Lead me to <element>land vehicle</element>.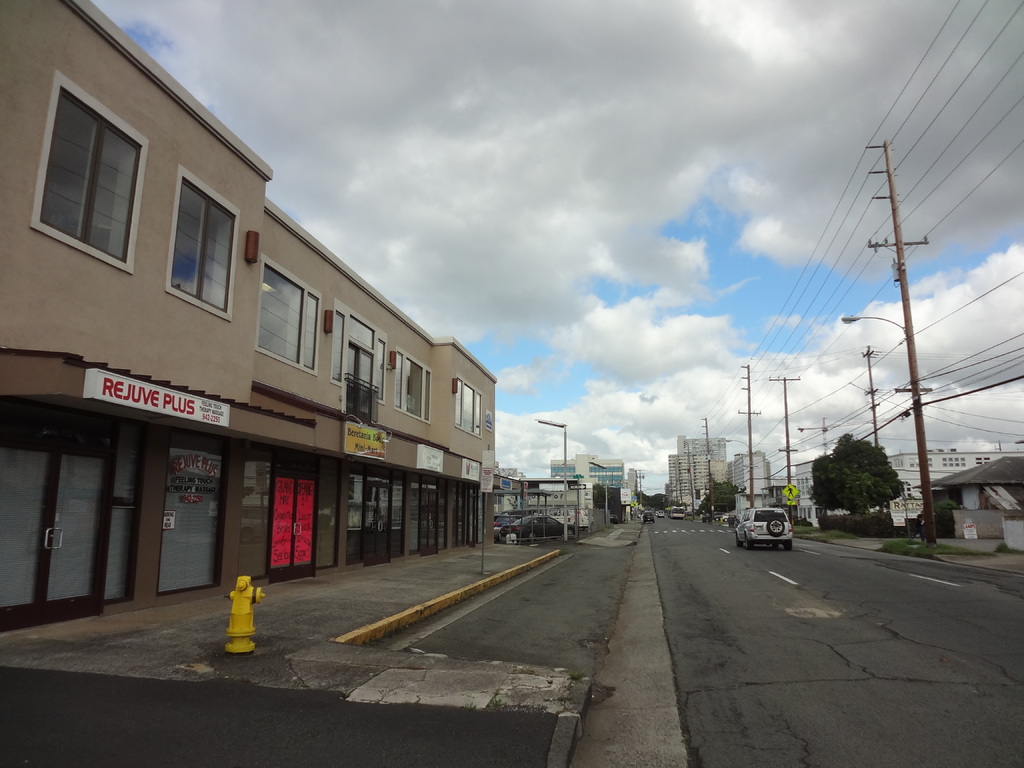
Lead to [left=642, top=510, right=655, bottom=524].
